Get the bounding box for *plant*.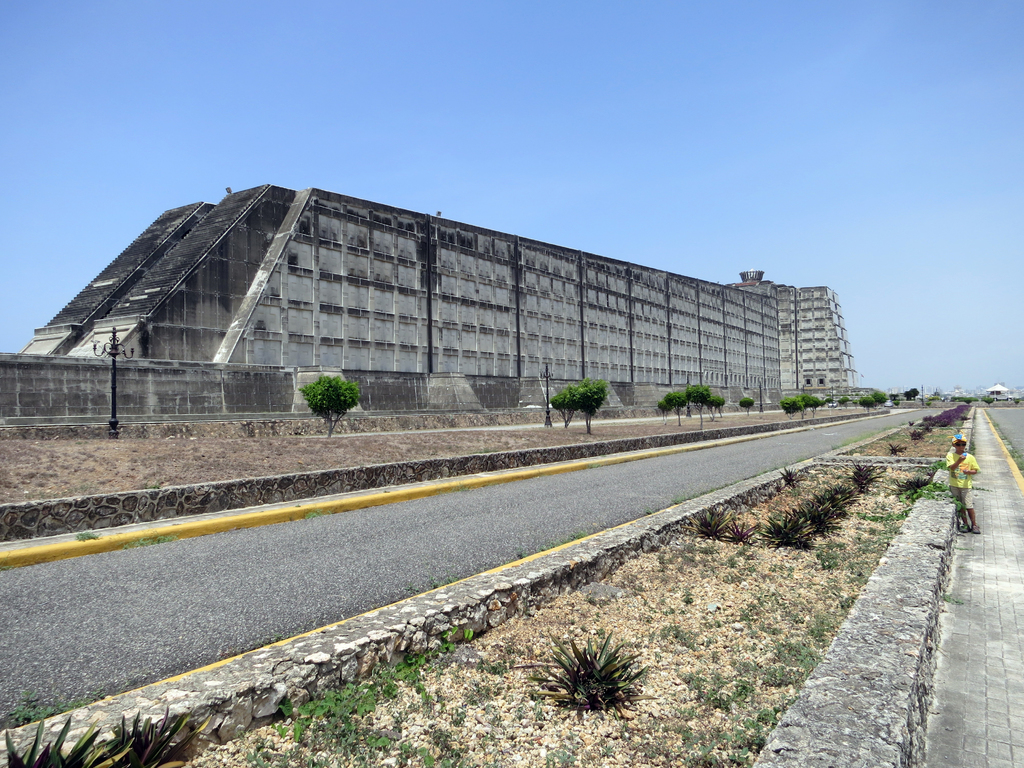
[694, 666, 751, 708].
